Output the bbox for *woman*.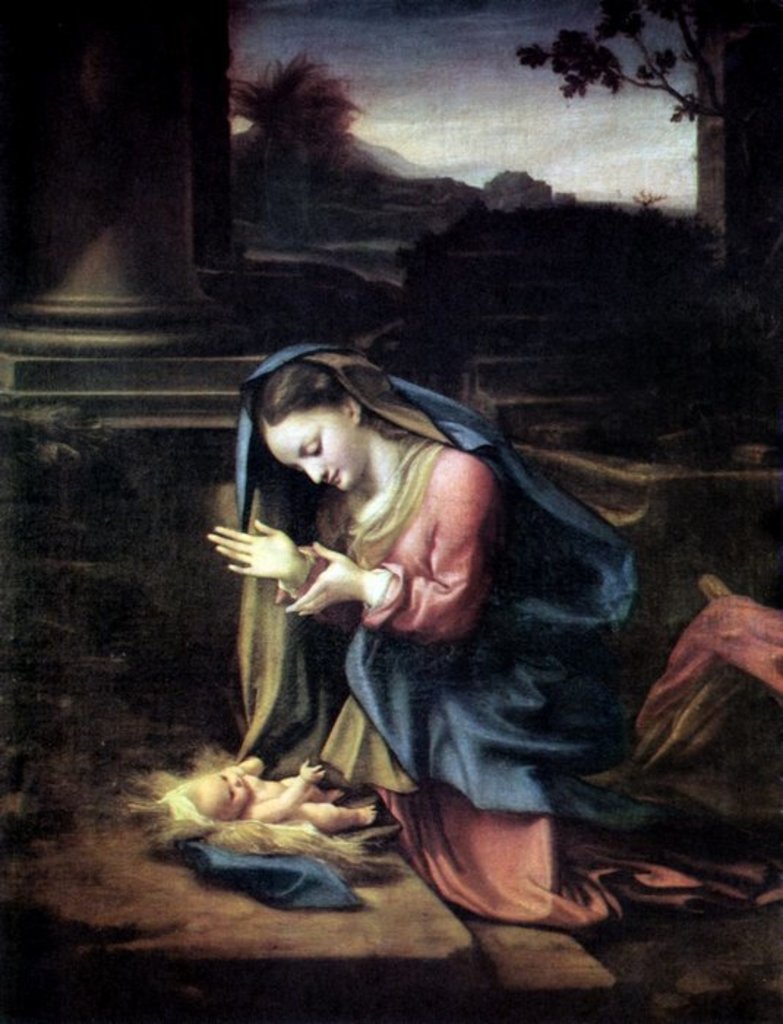
<region>201, 341, 720, 910</region>.
